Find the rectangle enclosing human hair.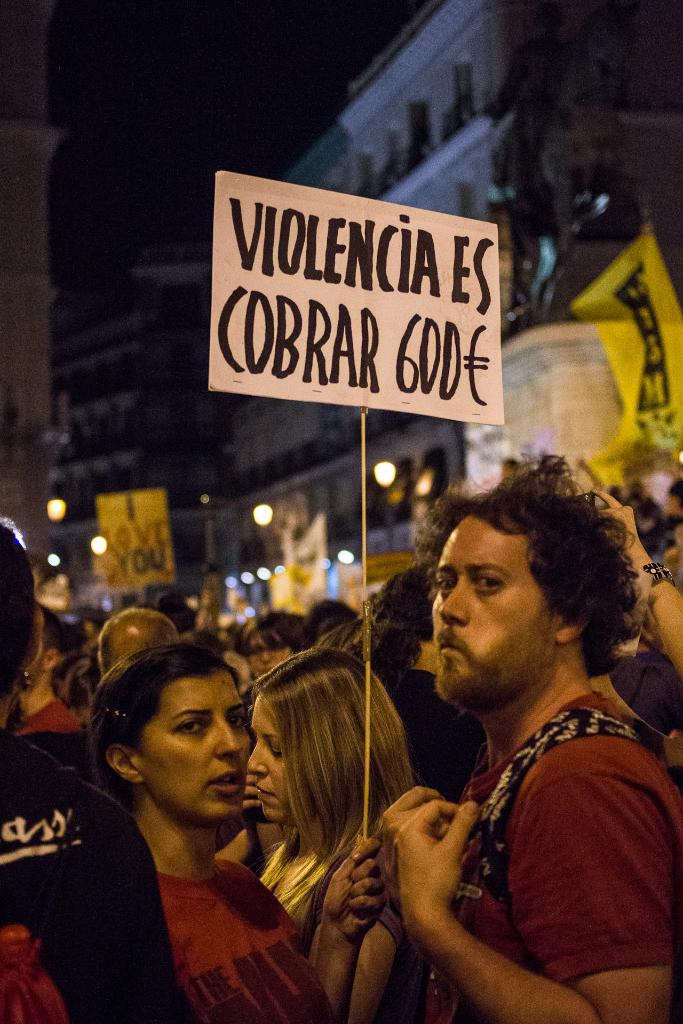
<region>0, 518, 38, 733</region>.
